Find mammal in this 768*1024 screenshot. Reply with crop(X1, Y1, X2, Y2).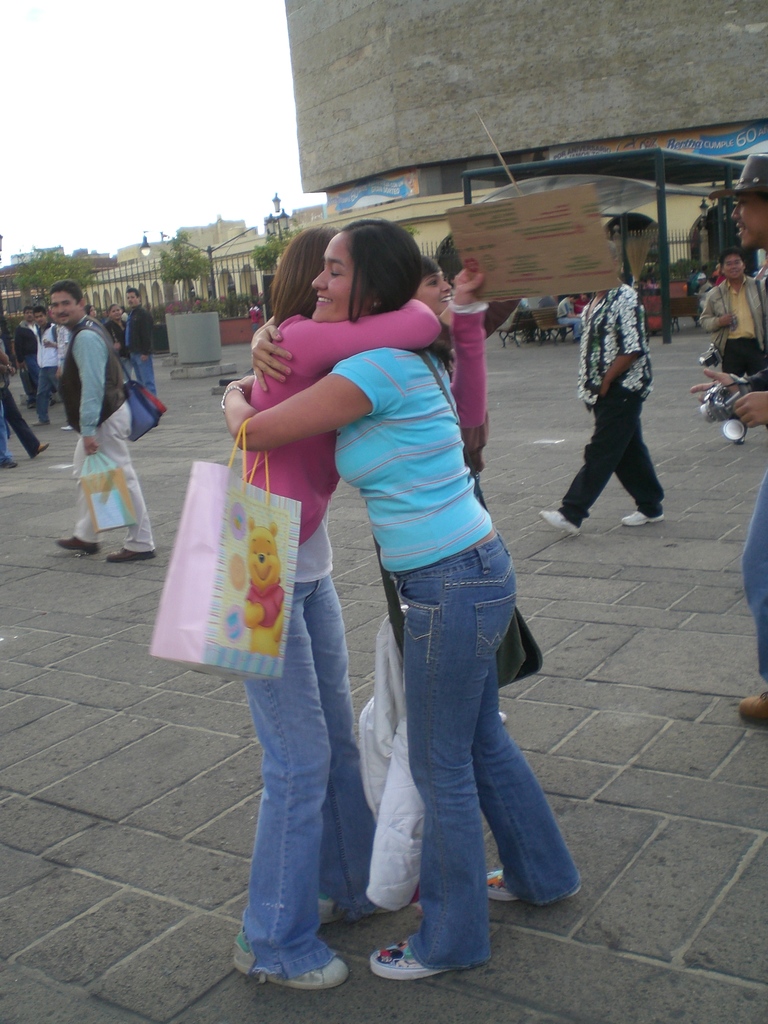
crop(0, 340, 49, 456).
